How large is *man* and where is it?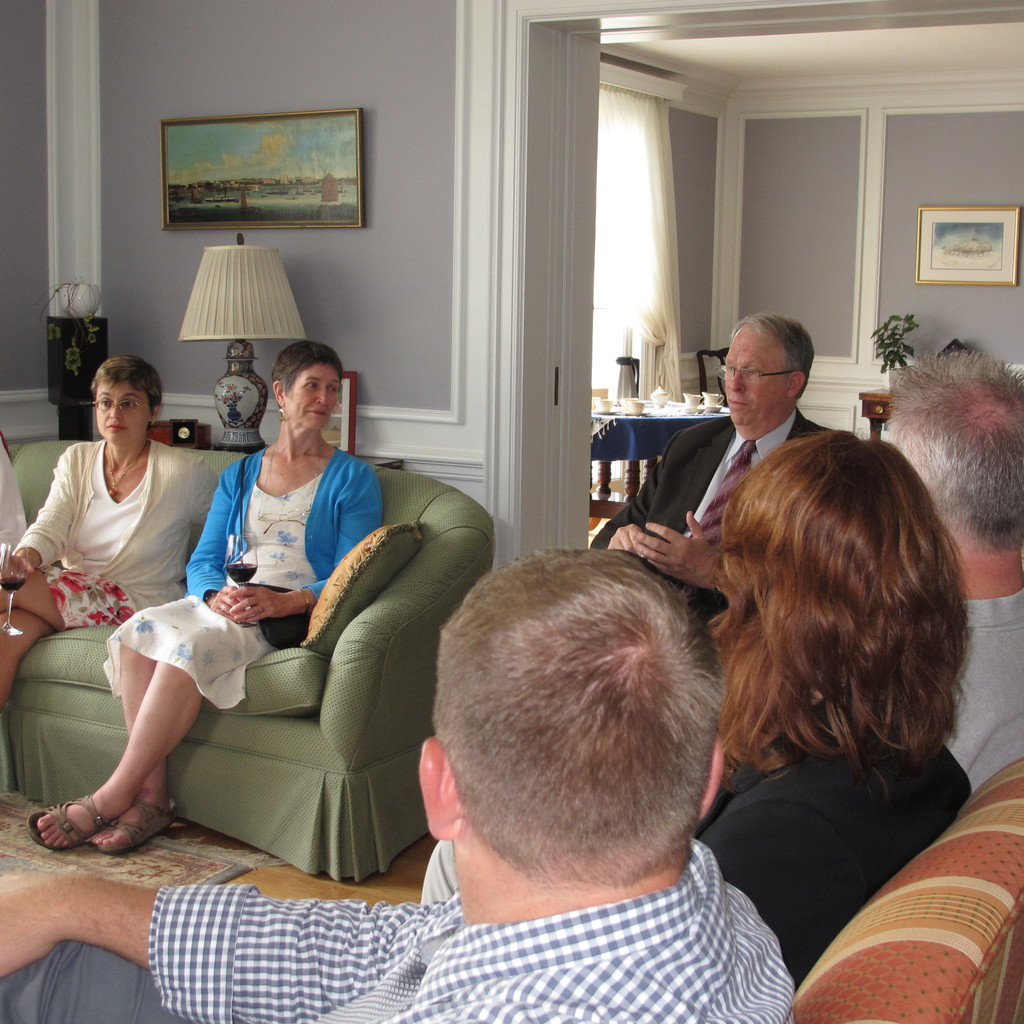
Bounding box: 882:342:1023:795.
